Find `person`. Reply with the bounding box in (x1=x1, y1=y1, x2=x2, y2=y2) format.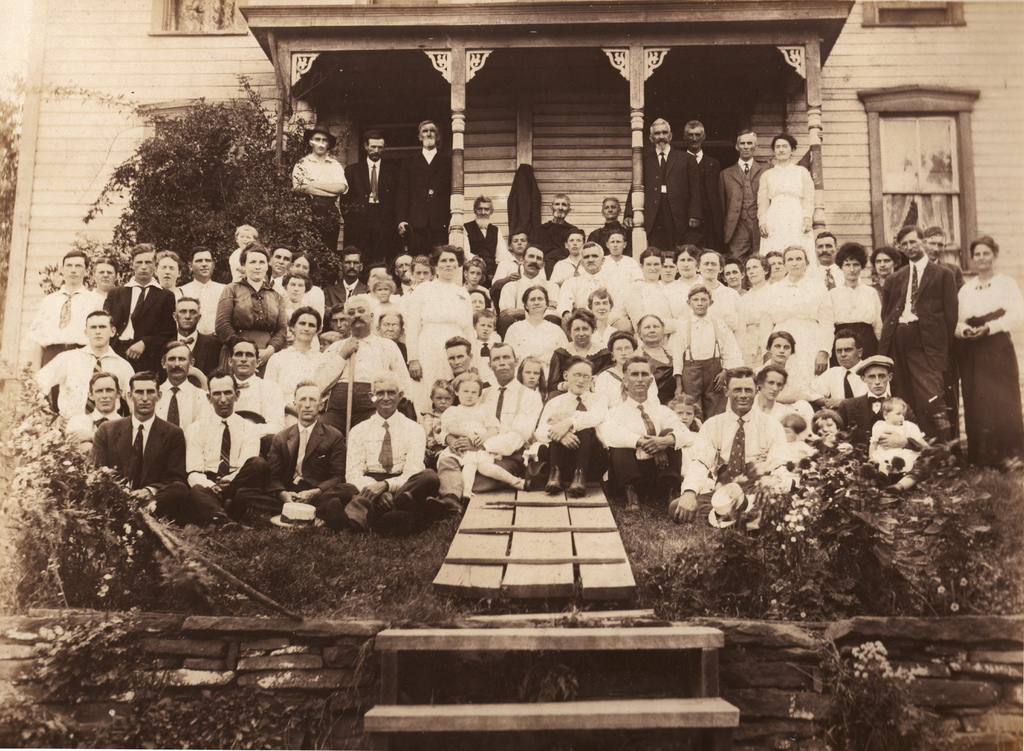
(x1=268, y1=247, x2=293, y2=296).
